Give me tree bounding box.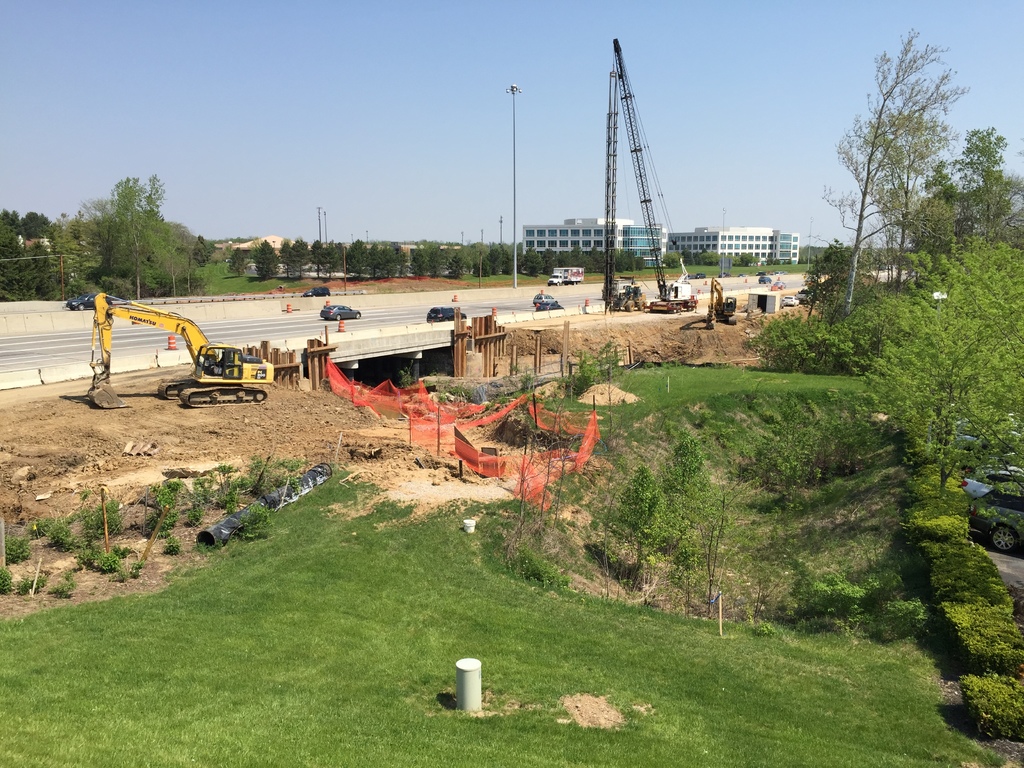
x1=471 y1=252 x2=491 y2=275.
